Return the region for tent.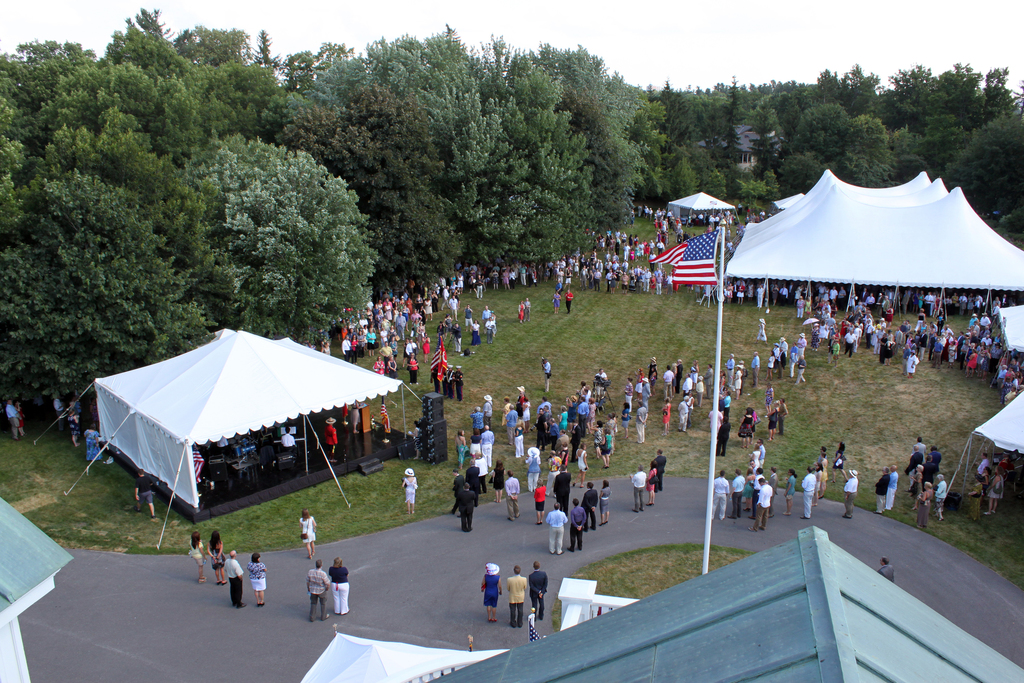
BBox(301, 627, 508, 682).
